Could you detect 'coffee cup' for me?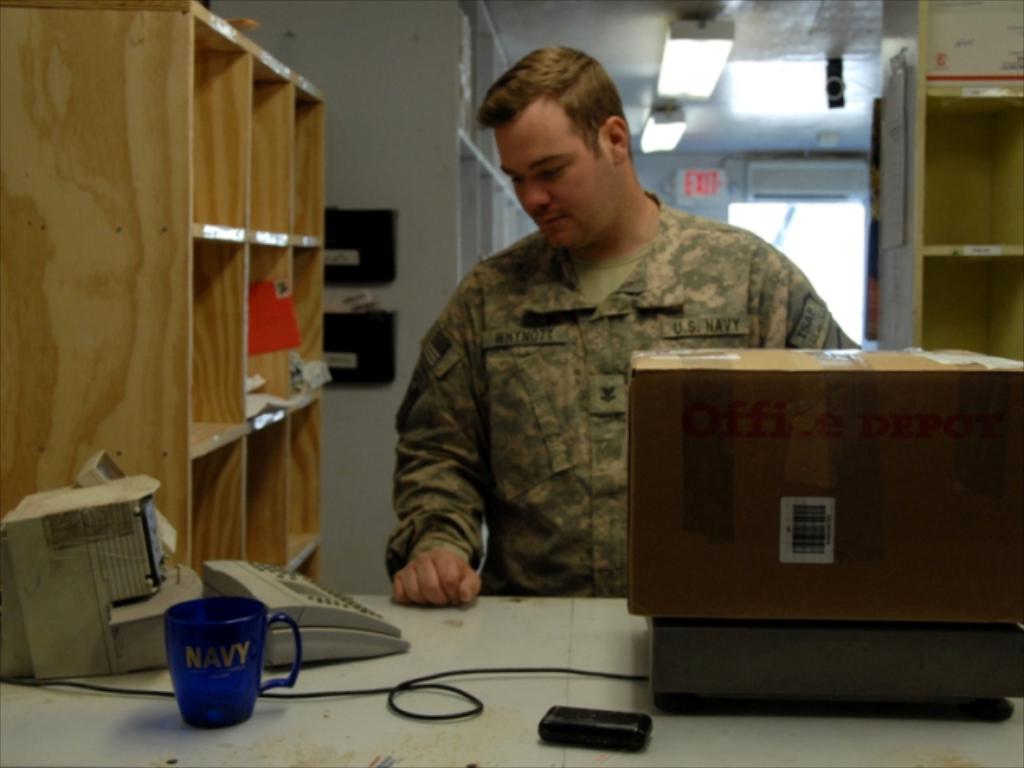
Detection result: (x1=163, y1=594, x2=301, y2=730).
